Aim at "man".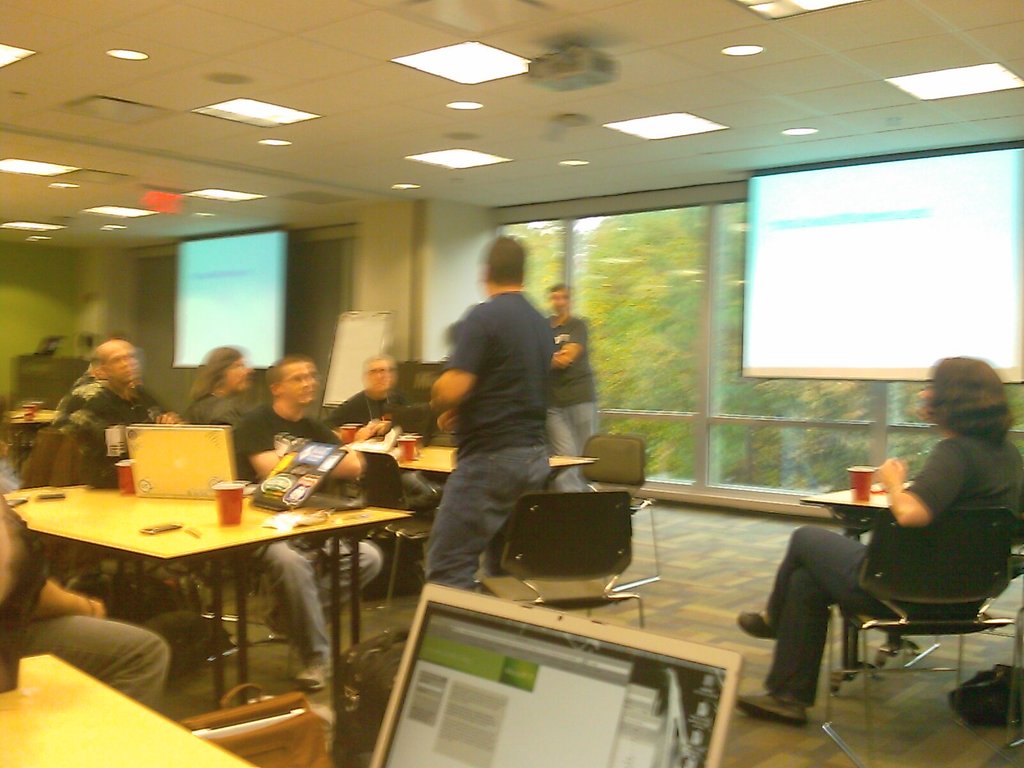
Aimed at crop(732, 358, 1023, 726).
